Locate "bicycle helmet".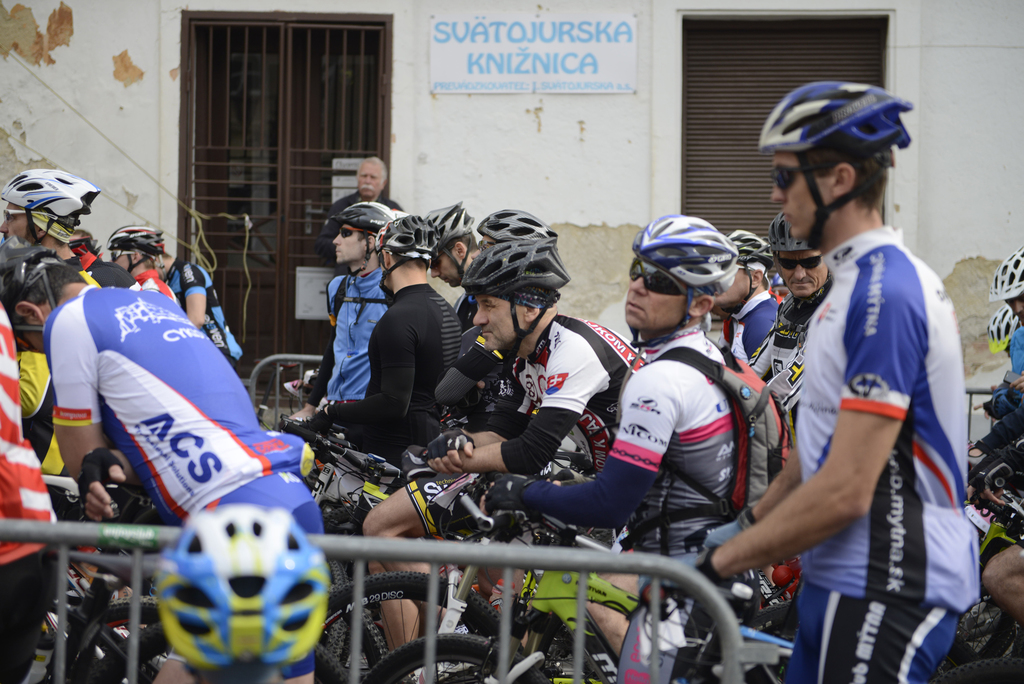
Bounding box: bbox=(0, 167, 104, 228).
